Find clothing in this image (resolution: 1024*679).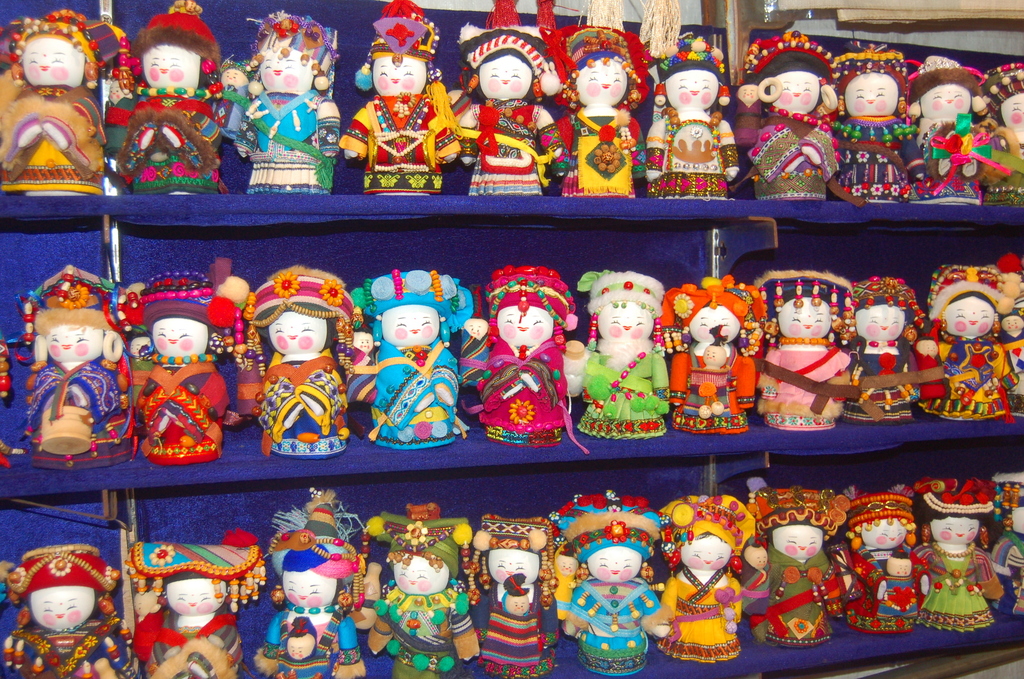
locate(257, 353, 349, 452).
